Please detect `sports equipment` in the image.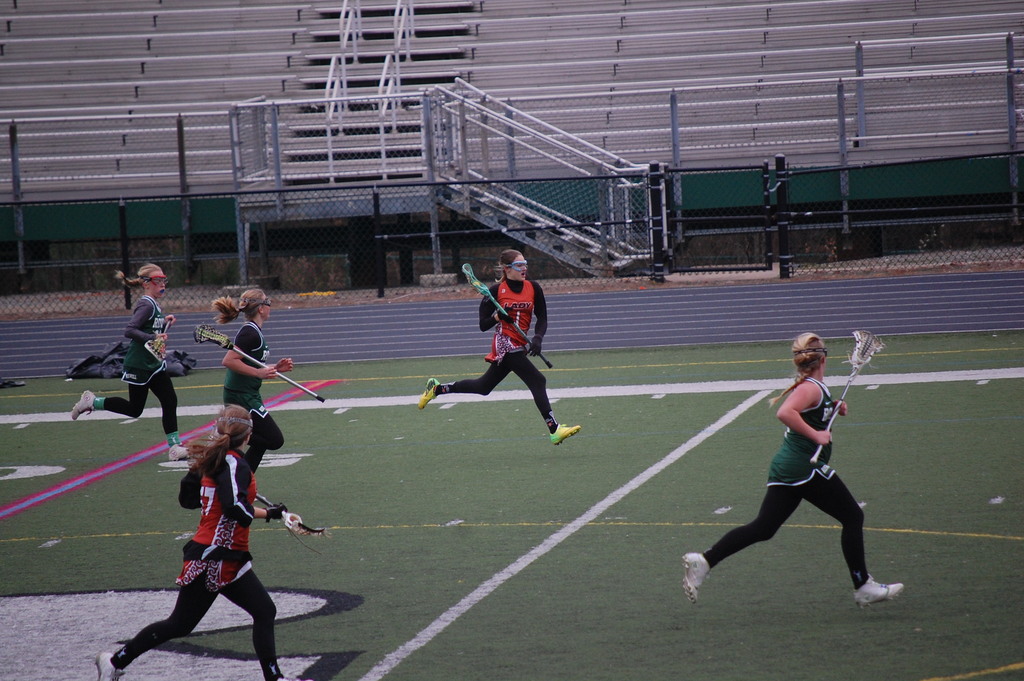
[144, 317, 168, 362].
